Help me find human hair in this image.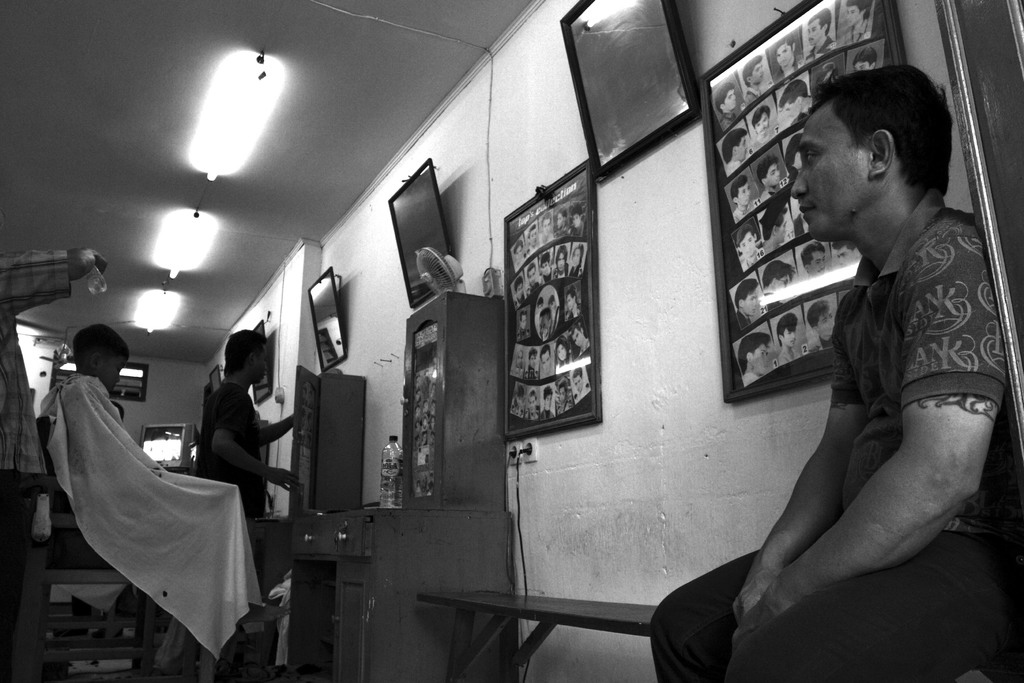
Found it: x1=852, y1=48, x2=879, y2=67.
